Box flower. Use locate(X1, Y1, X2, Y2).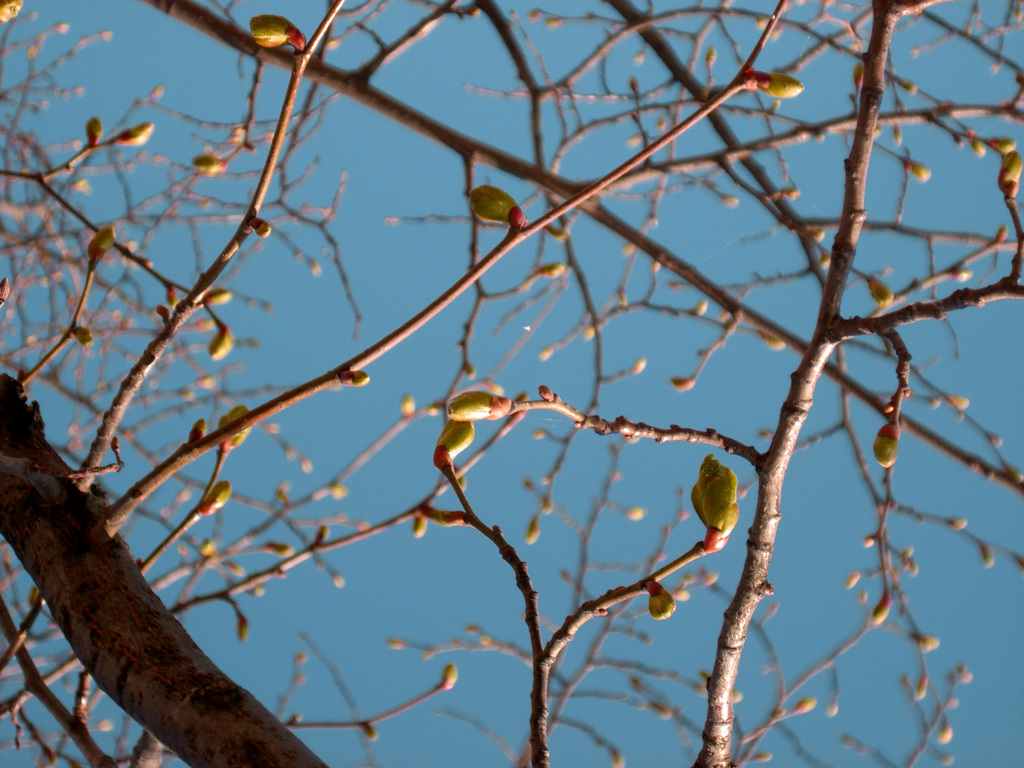
locate(870, 590, 898, 630).
